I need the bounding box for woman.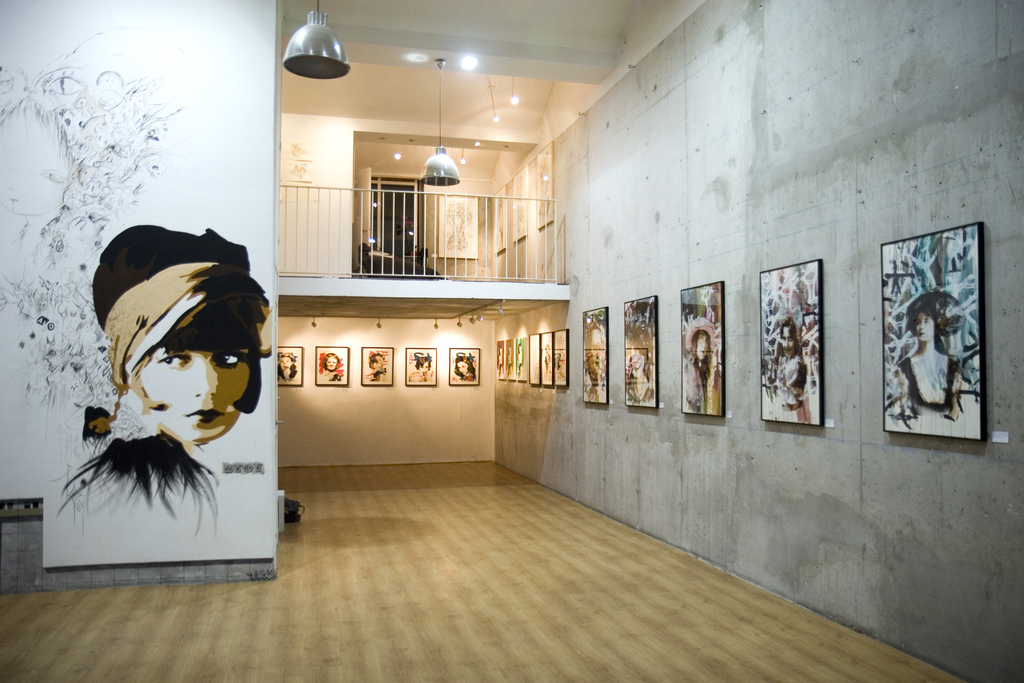
Here it is: bbox=[886, 290, 980, 447].
